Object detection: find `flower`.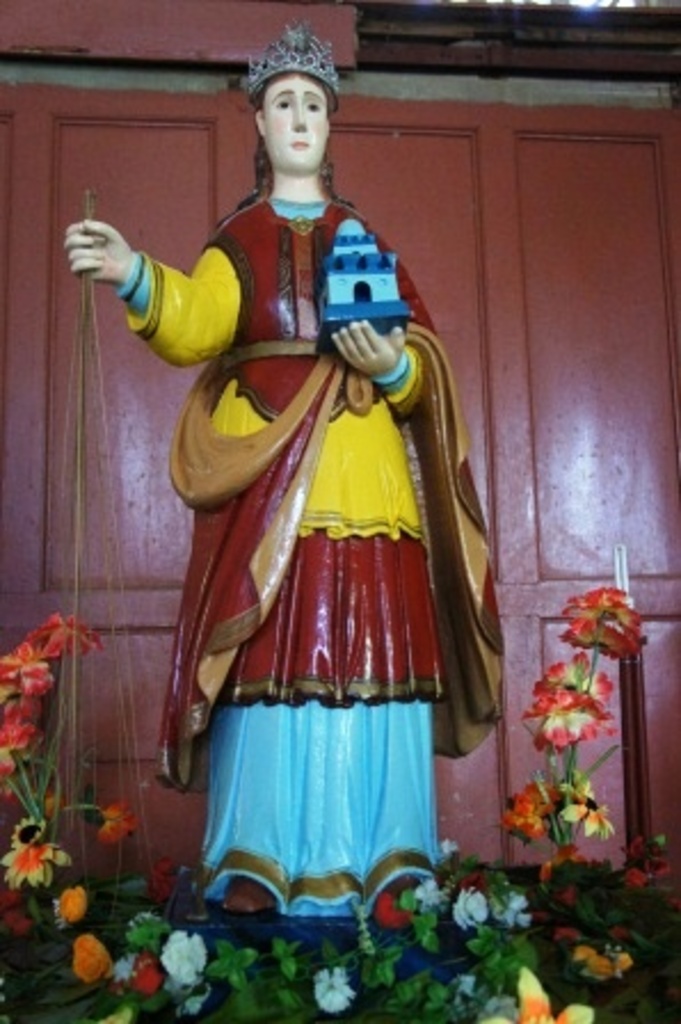
[x1=494, y1=784, x2=560, y2=850].
